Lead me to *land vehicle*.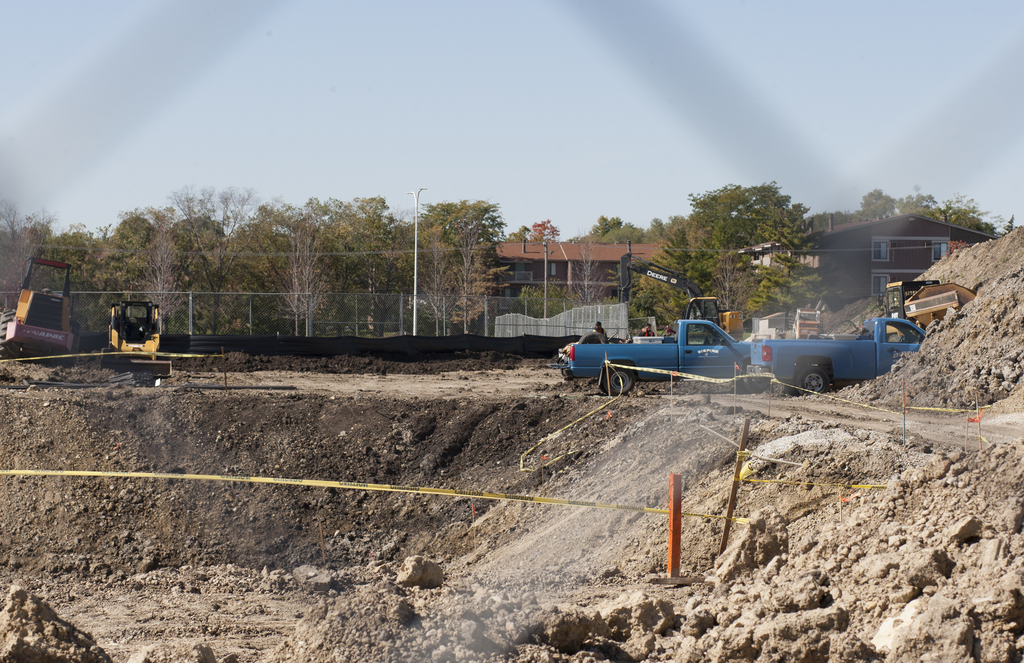
Lead to bbox=(682, 289, 751, 345).
